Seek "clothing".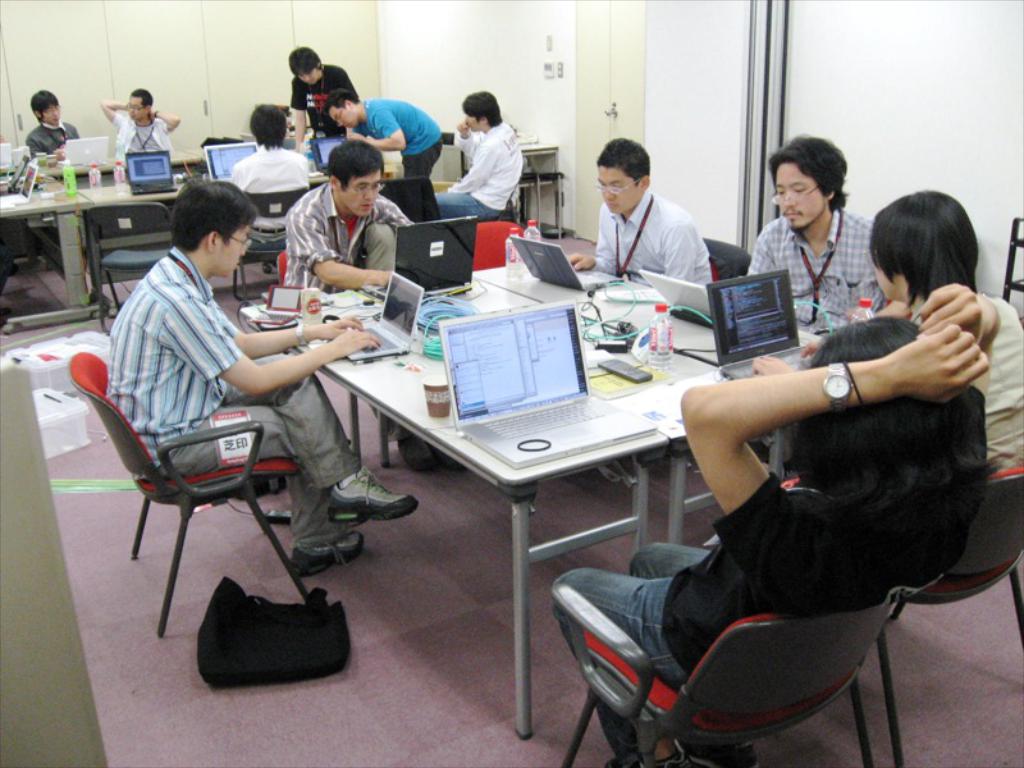
229:143:303:241.
